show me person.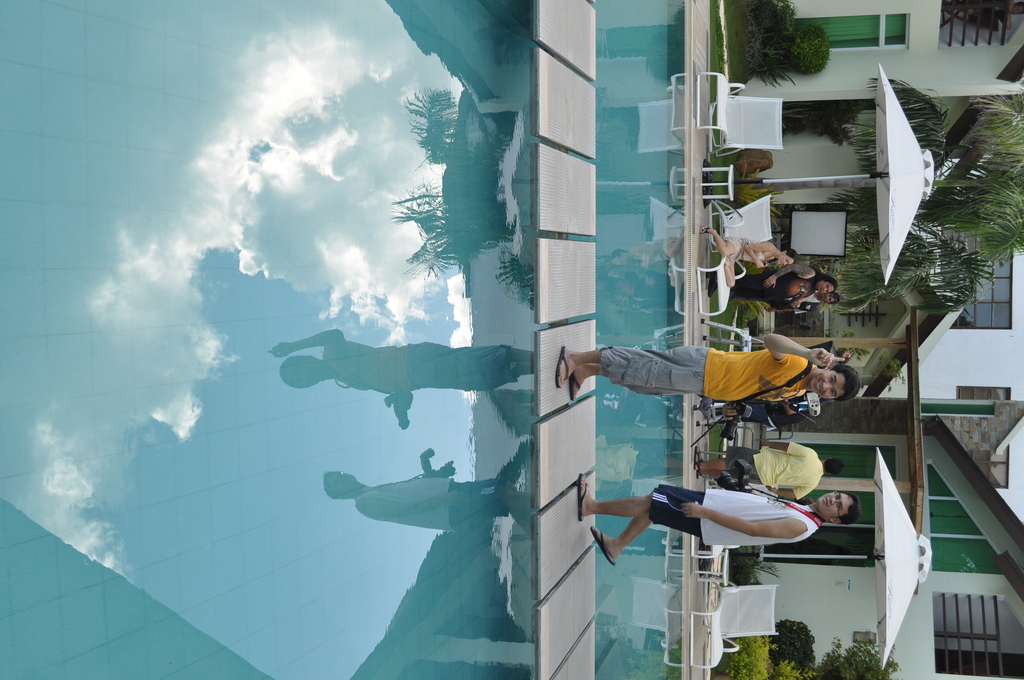
person is here: l=754, t=287, r=840, b=312.
